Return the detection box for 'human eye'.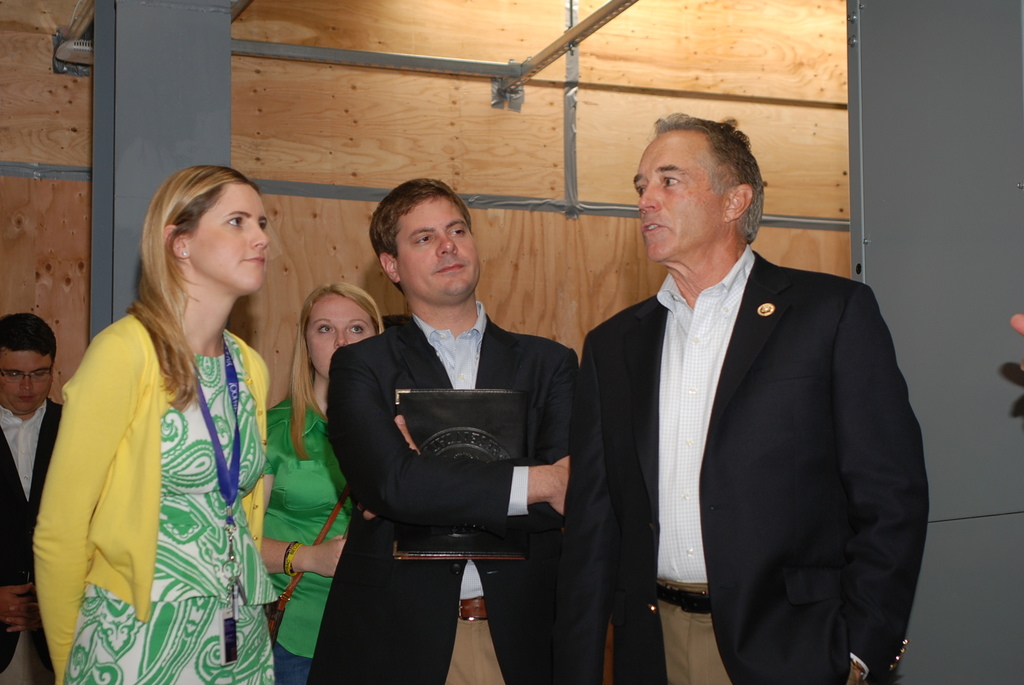
(410, 230, 434, 248).
